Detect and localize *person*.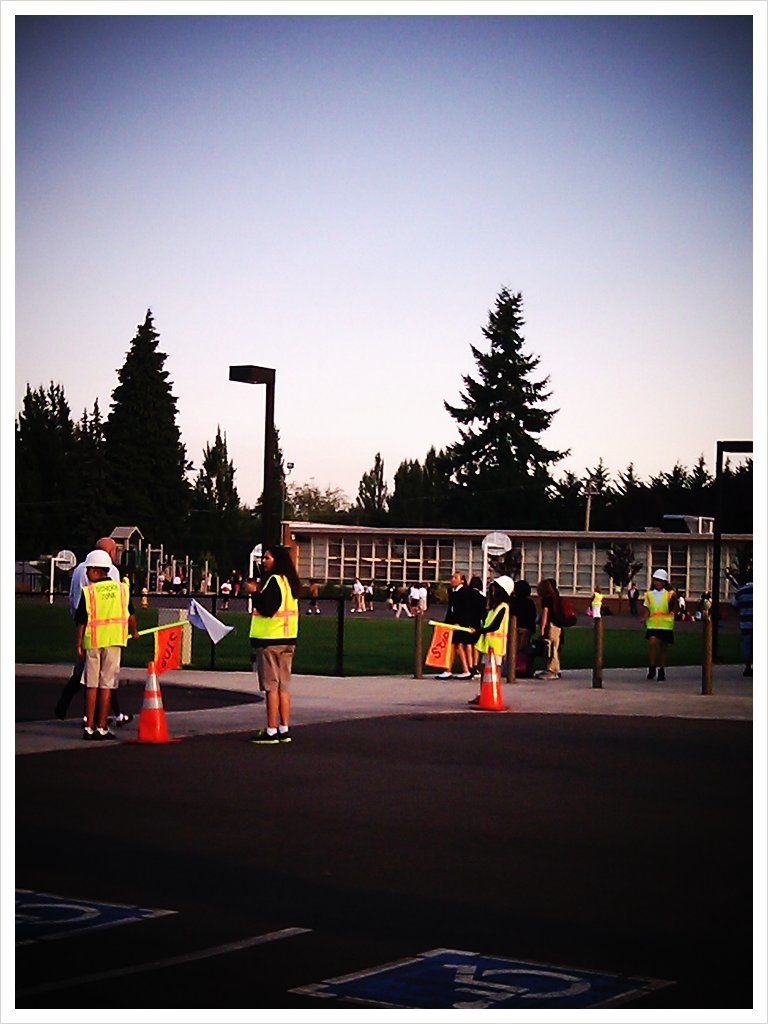
Localized at l=587, t=584, r=602, b=623.
